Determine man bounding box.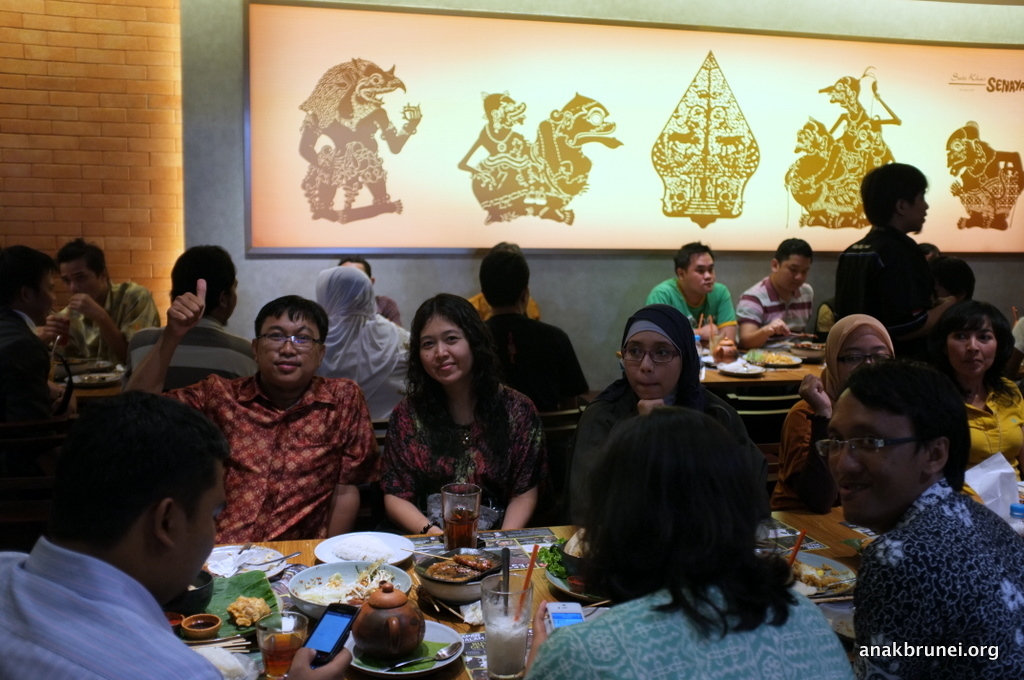
Determined: detection(121, 242, 259, 391).
